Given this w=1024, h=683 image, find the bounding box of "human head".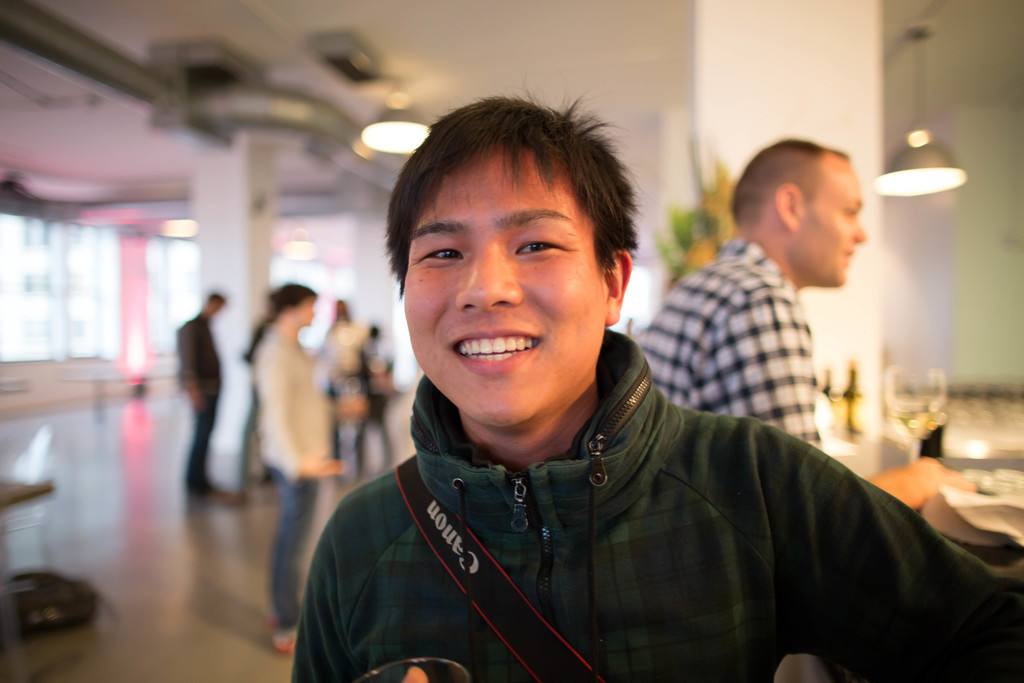
left=206, top=290, right=226, bottom=319.
